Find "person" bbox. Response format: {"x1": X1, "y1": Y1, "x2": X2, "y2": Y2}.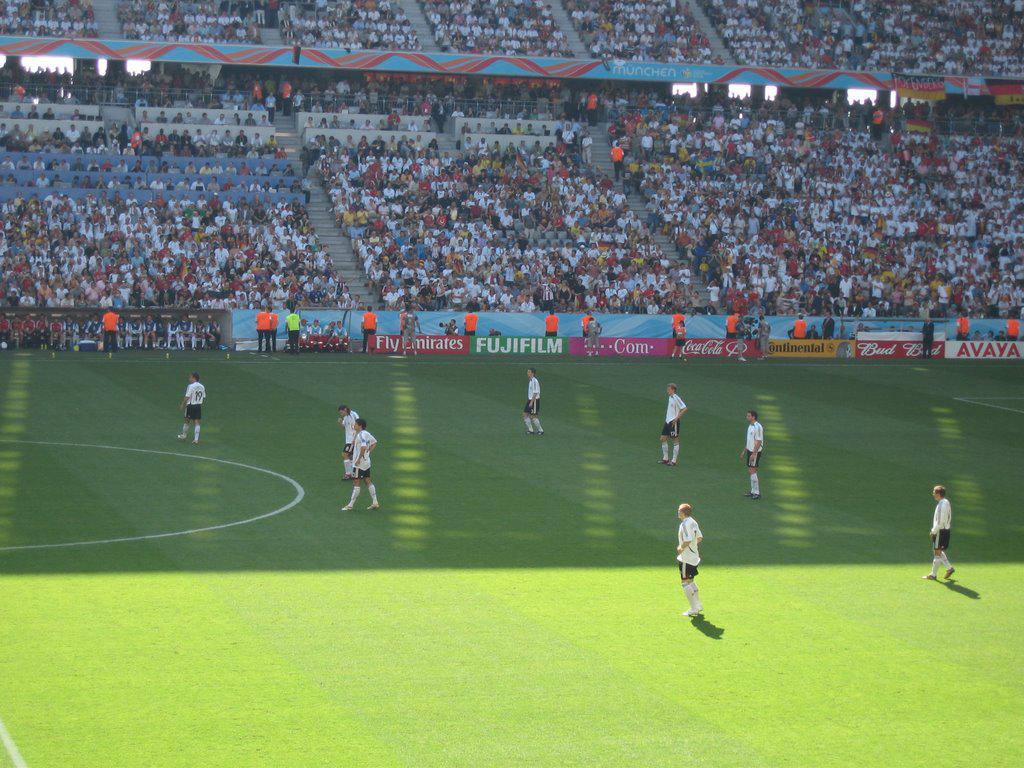
{"x1": 984, "y1": 329, "x2": 991, "y2": 339}.
